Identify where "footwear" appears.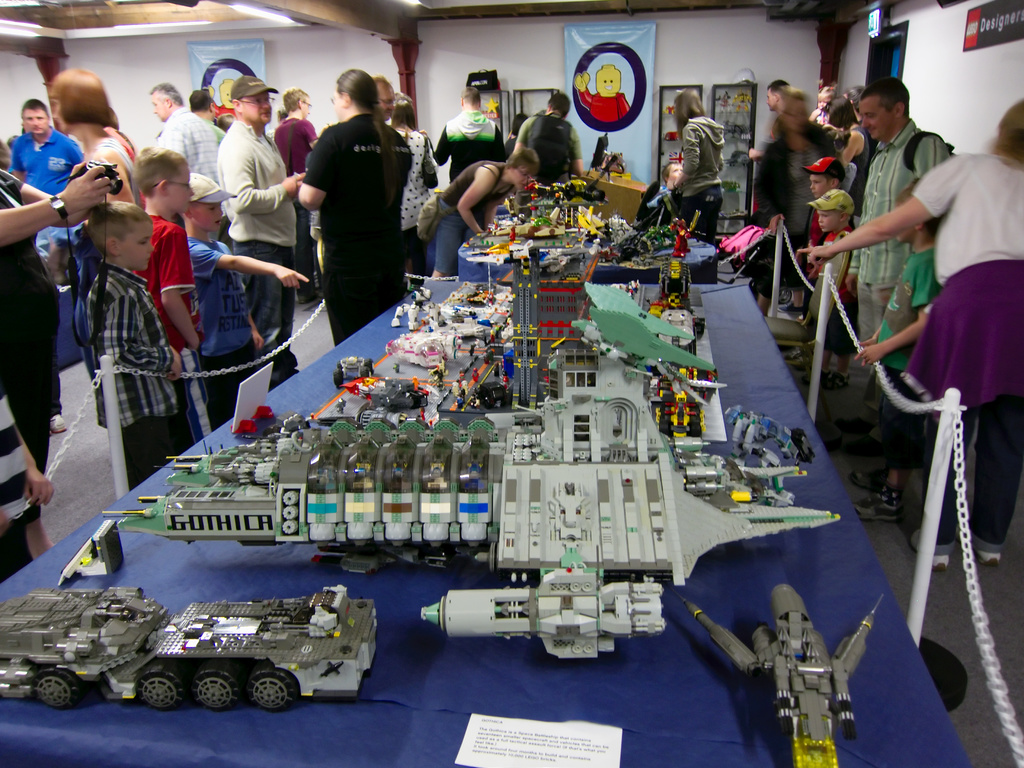
Appears at [804, 368, 853, 389].
